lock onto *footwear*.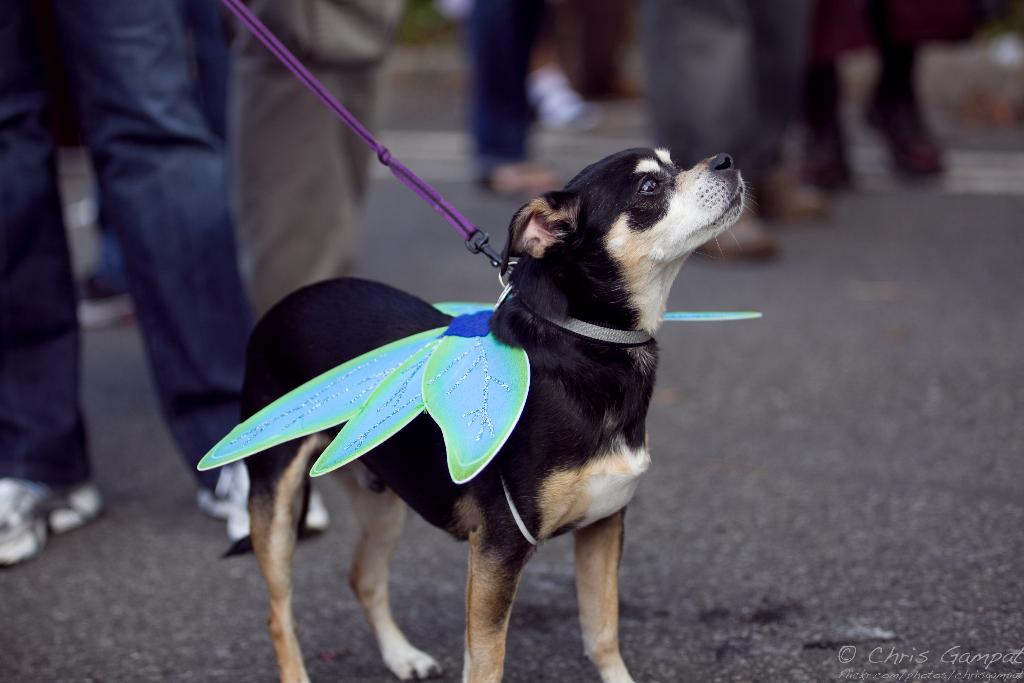
Locked: pyautogui.locateOnScreen(472, 159, 566, 199).
